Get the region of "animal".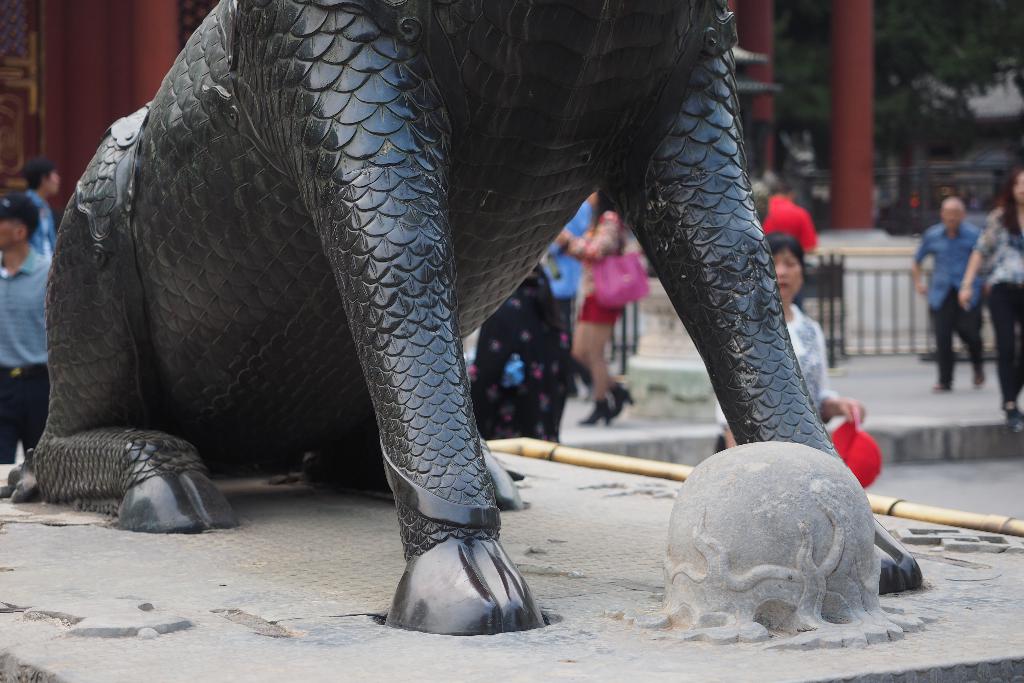
[35,0,919,638].
